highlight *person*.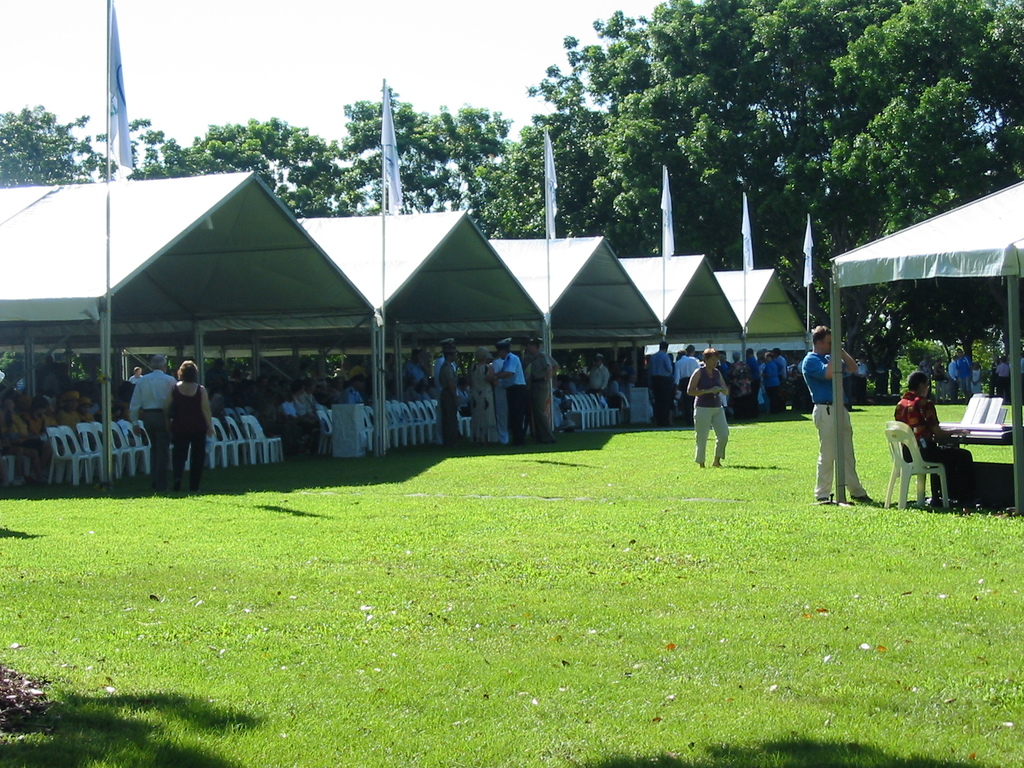
Highlighted region: [left=692, top=360, right=741, bottom=477].
